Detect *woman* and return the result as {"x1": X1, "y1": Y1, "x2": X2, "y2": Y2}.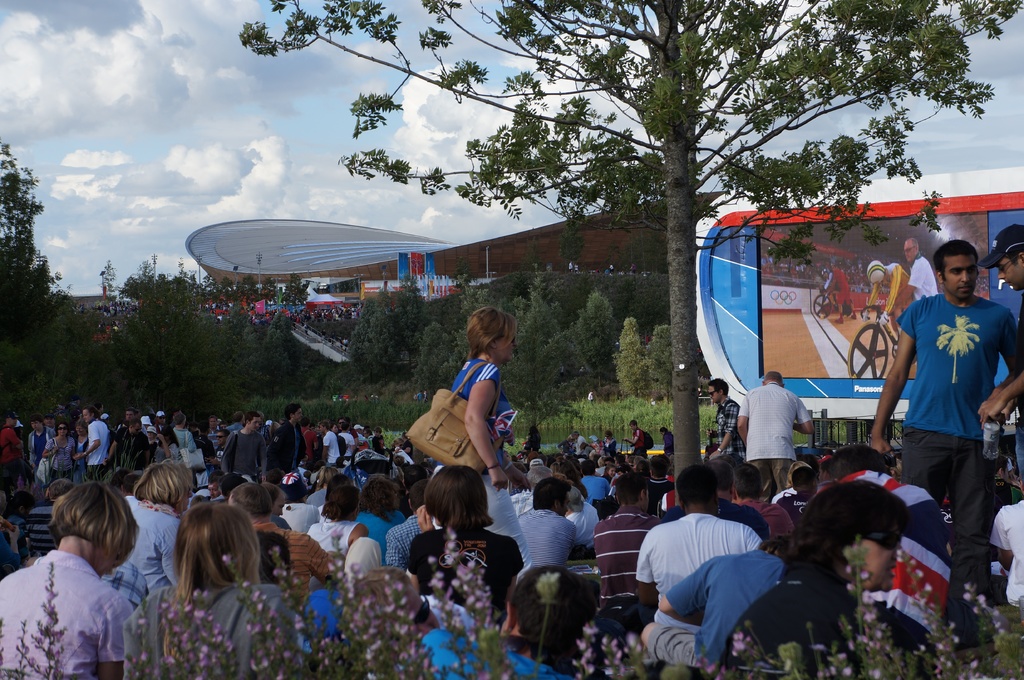
{"x1": 307, "y1": 484, "x2": 369, "y2": 555}.
